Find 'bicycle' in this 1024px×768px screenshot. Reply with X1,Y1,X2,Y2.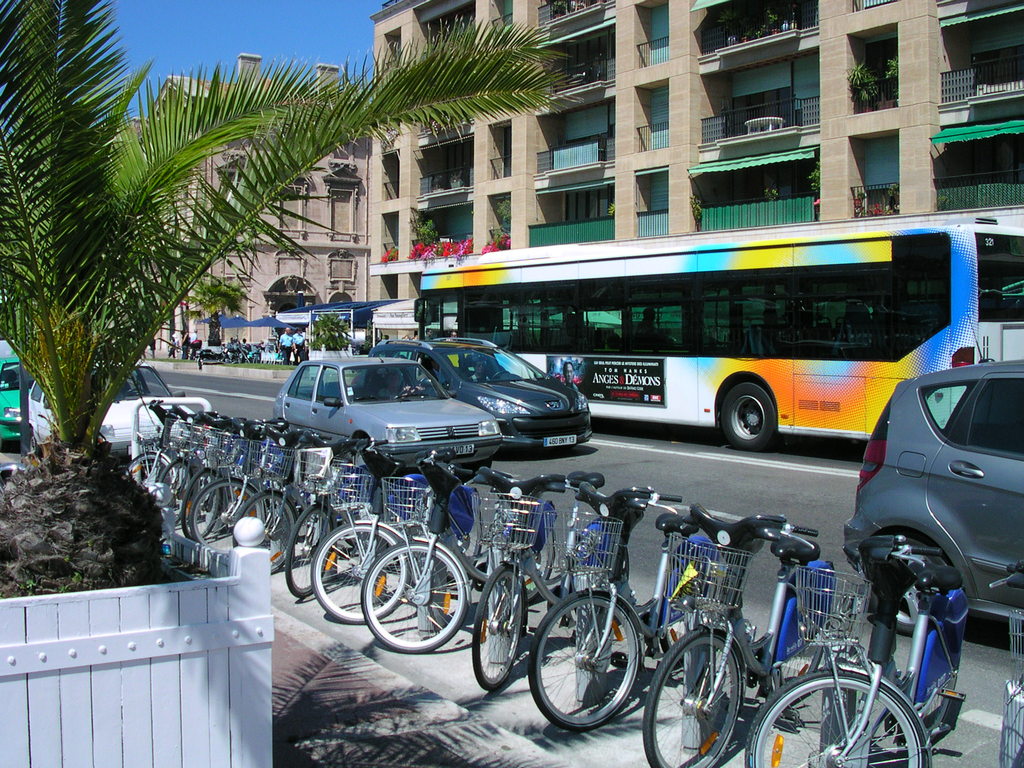
530,497,737,743.
